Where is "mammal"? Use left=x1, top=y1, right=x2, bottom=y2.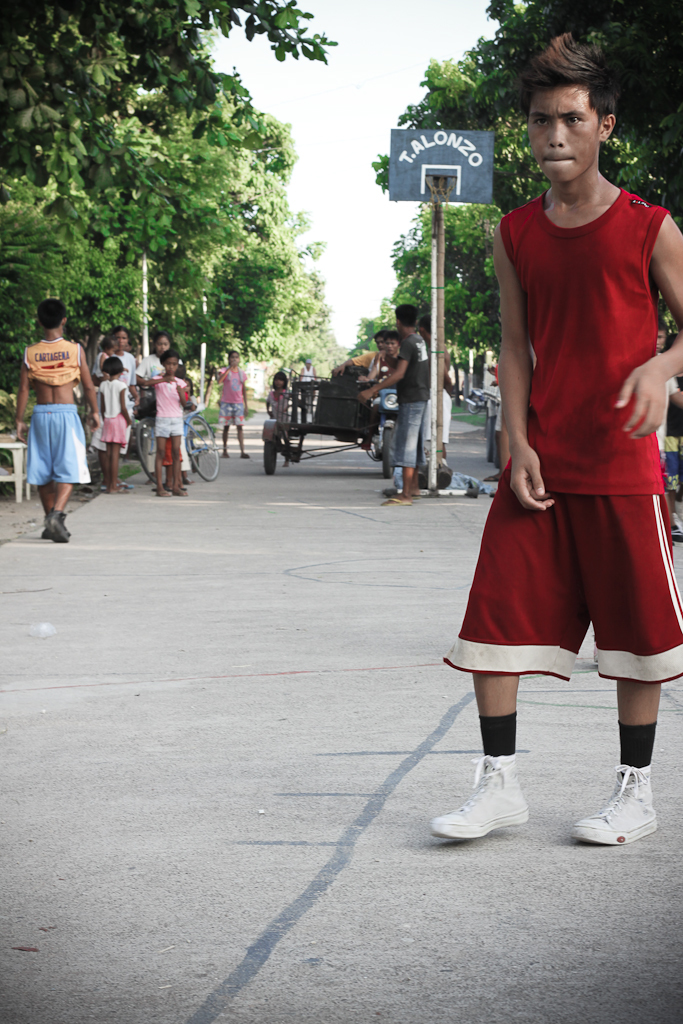
left=660, top=334, right=681, bottom=541.
